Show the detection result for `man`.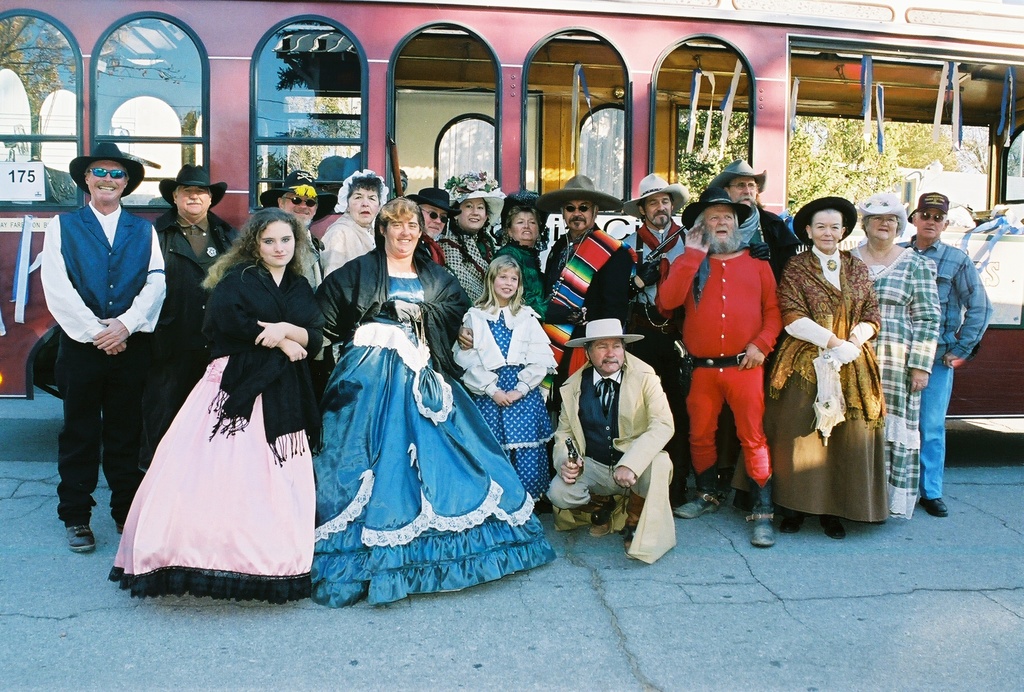
bbox(151, 163, 251, 397).
